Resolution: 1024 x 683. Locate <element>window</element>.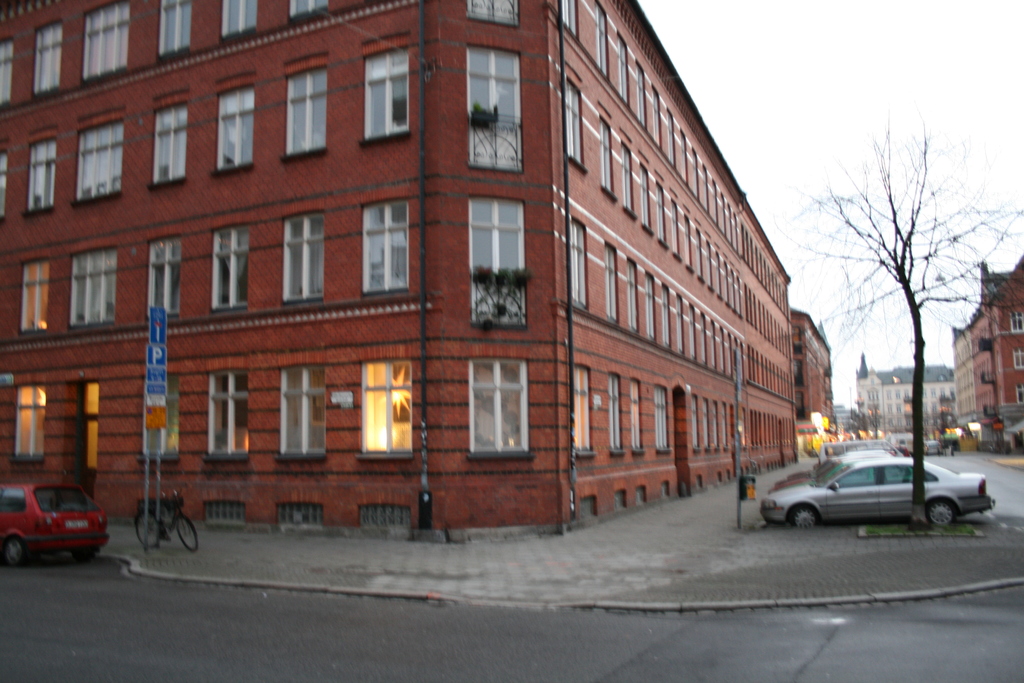
<box>557,0,570,46</box>.
